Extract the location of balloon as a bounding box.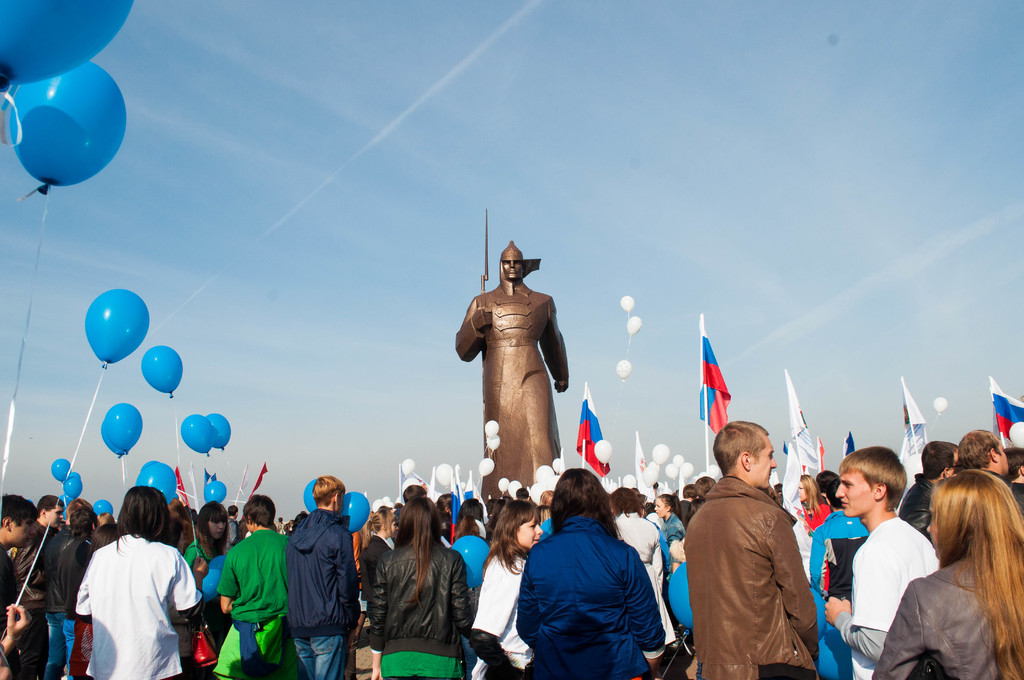
l=436, t=463, r=456, b=488.
